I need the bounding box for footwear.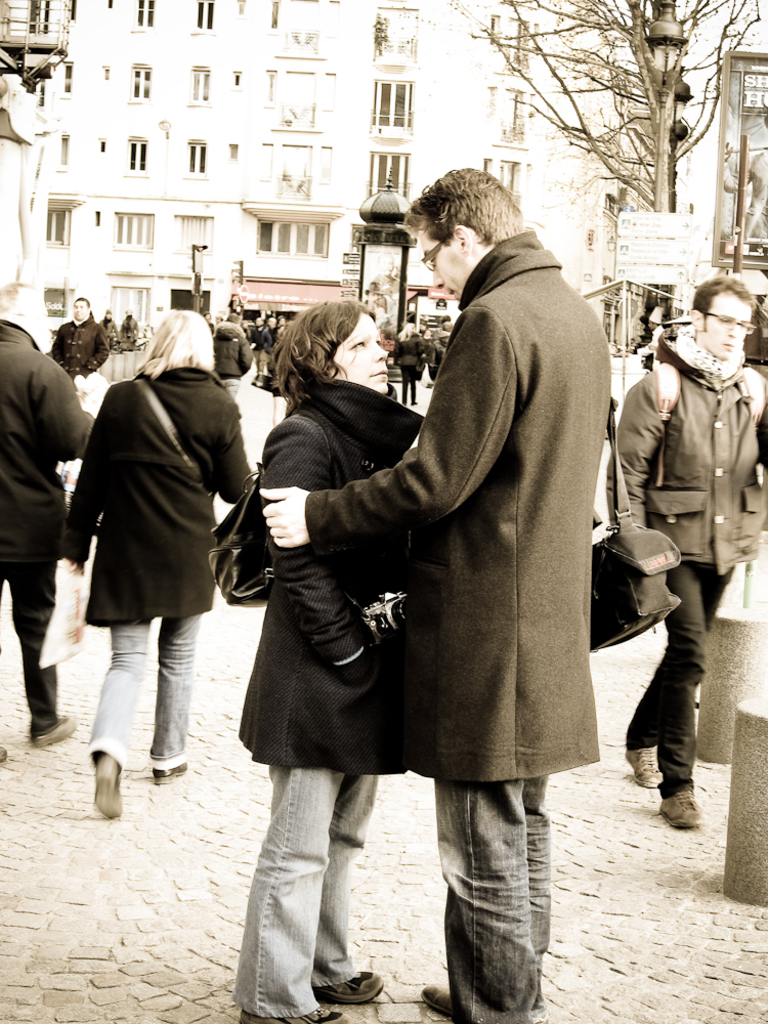
Here it is: (x1=0, y1=742, x2=6, y2=764).
